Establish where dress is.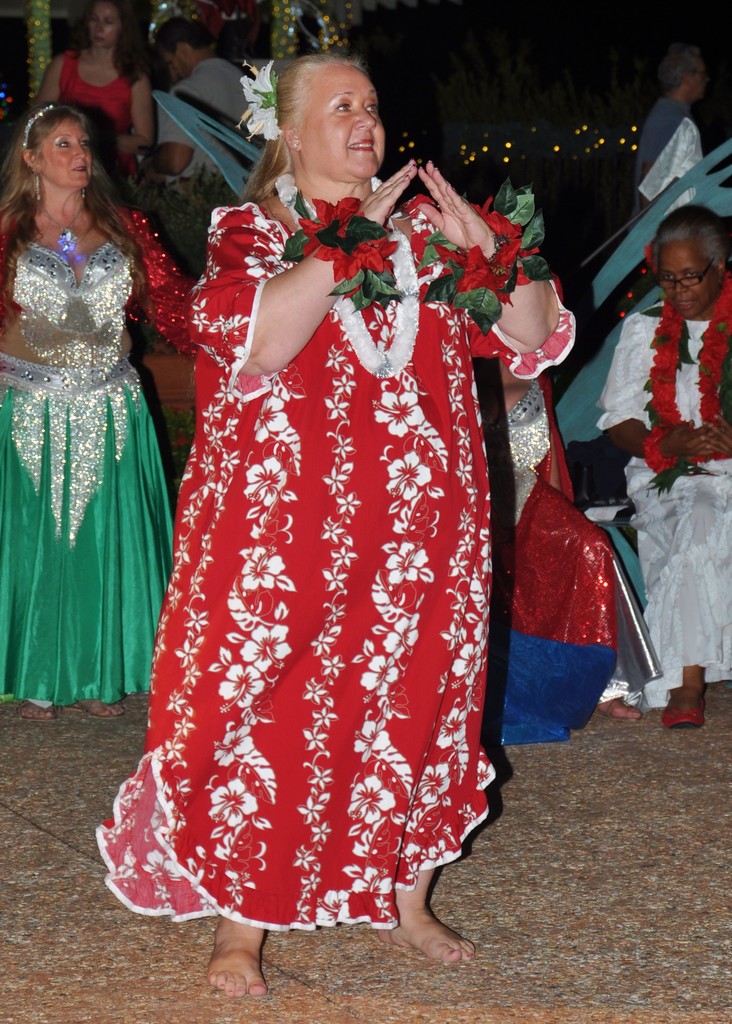
Established at x1=0, y1=223, x2=183, y2=706.
